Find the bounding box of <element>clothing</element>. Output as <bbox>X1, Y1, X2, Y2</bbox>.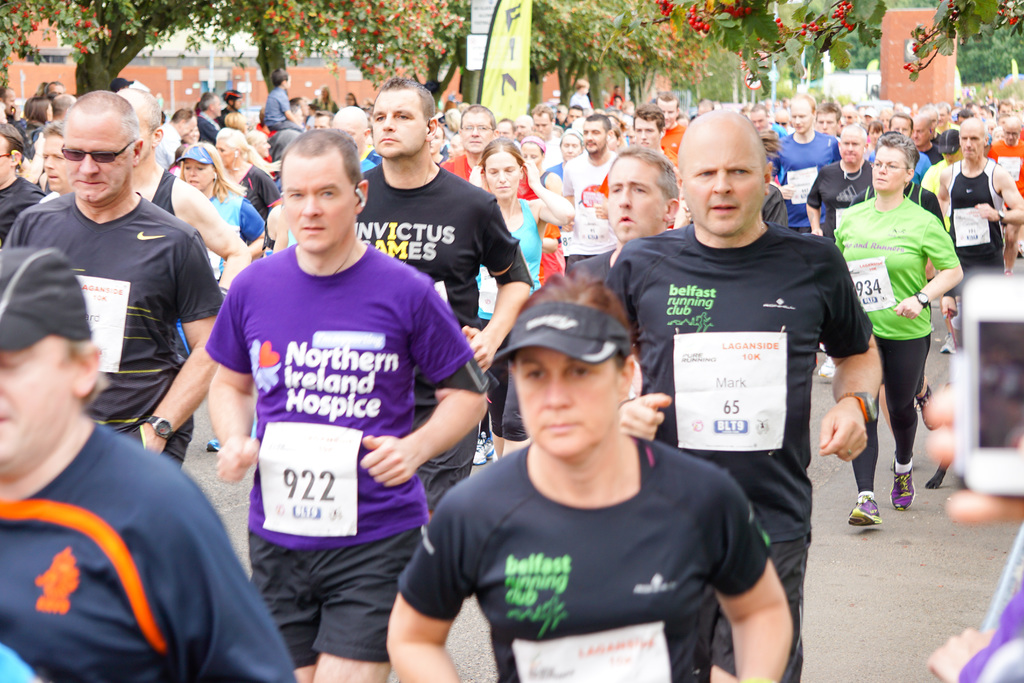
<bbox>987, 140, 1023, 203</bbox>.
